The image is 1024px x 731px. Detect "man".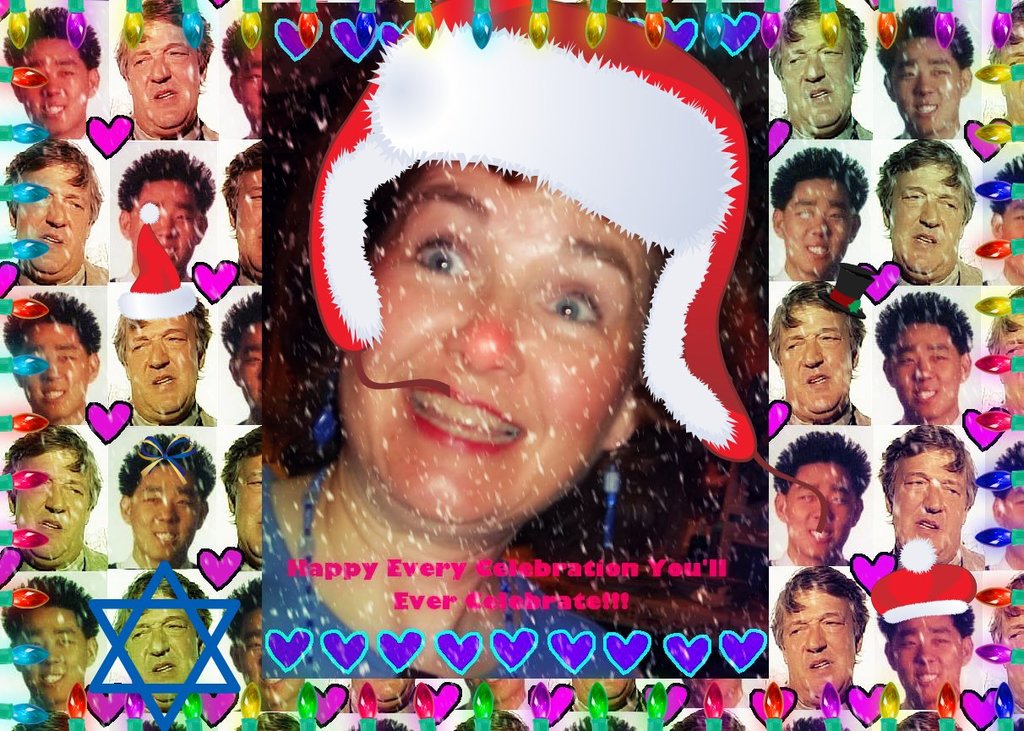
Detection: 879 426 983 568.
